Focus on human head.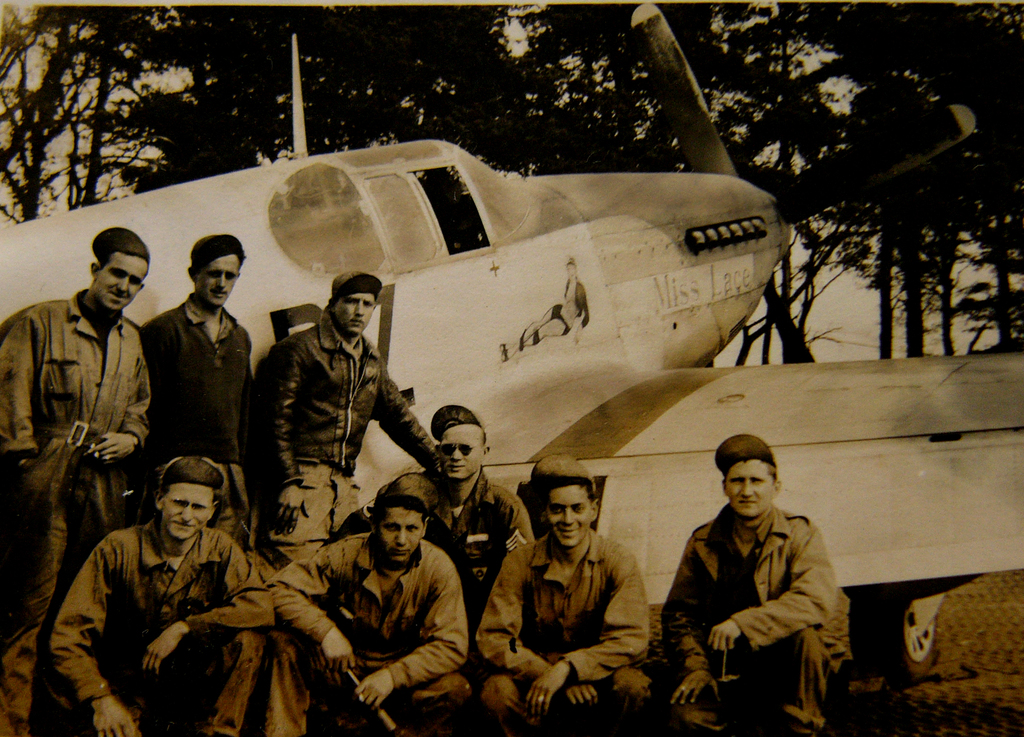
Focused at <bbox>371, 489, 430, 562</bbox>.
